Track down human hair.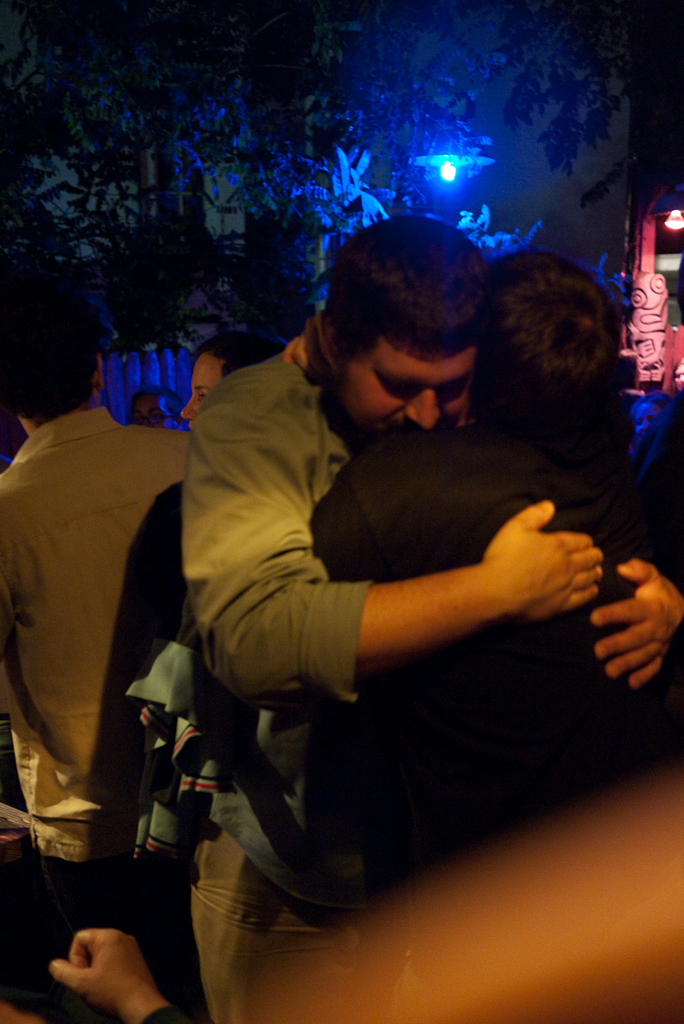
Tracked to {"x1": 0, "y1": 283, "x2": 96, "y2": 418}.
